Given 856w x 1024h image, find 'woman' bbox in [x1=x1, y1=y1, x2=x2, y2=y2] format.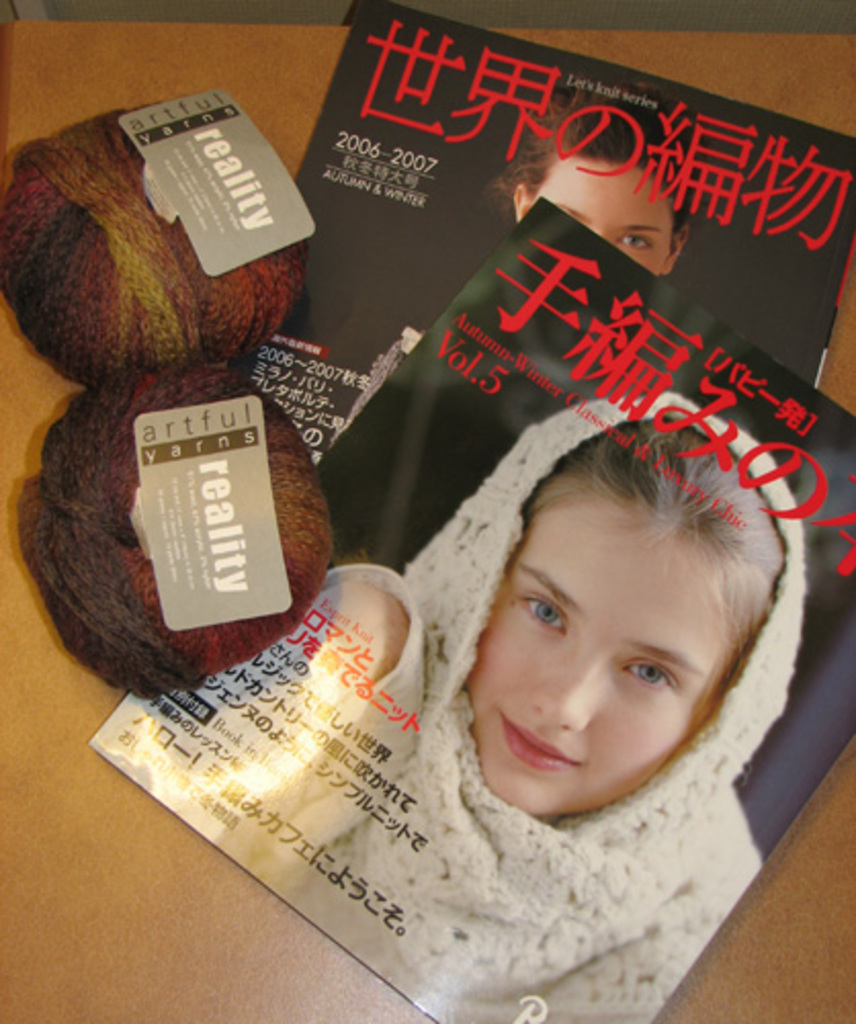
[x1=336, y1=76, x2=694, y2=440].
